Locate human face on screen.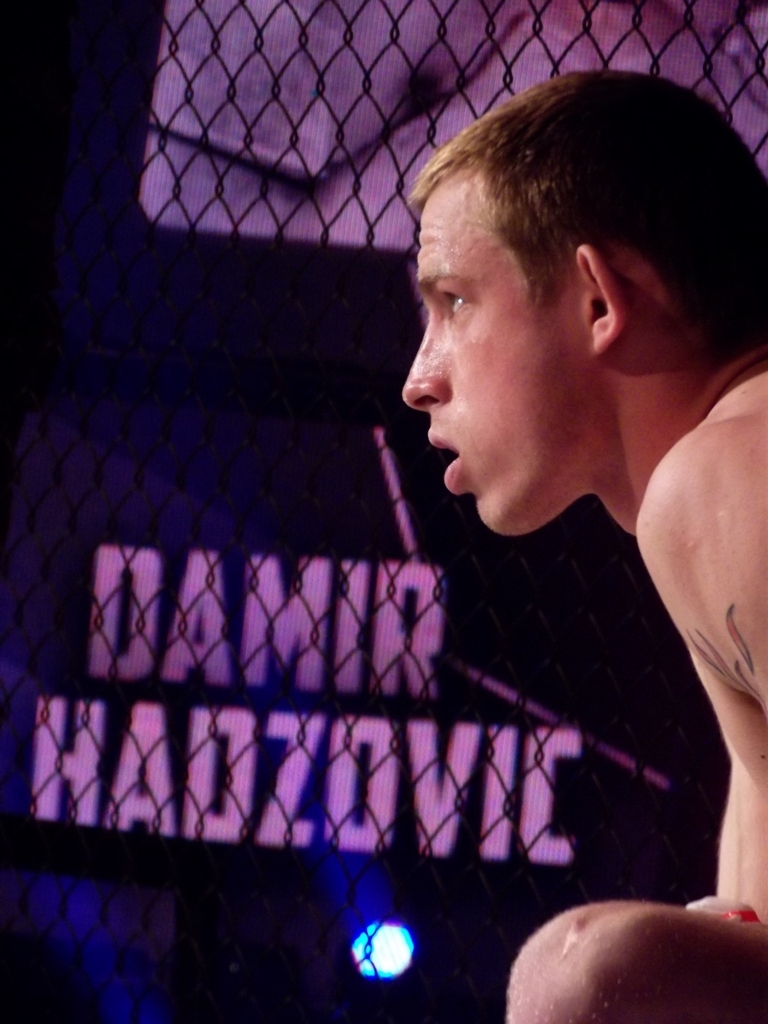
On screen at pyautogui.locateOnScreen(396, 165, 596, 540).
